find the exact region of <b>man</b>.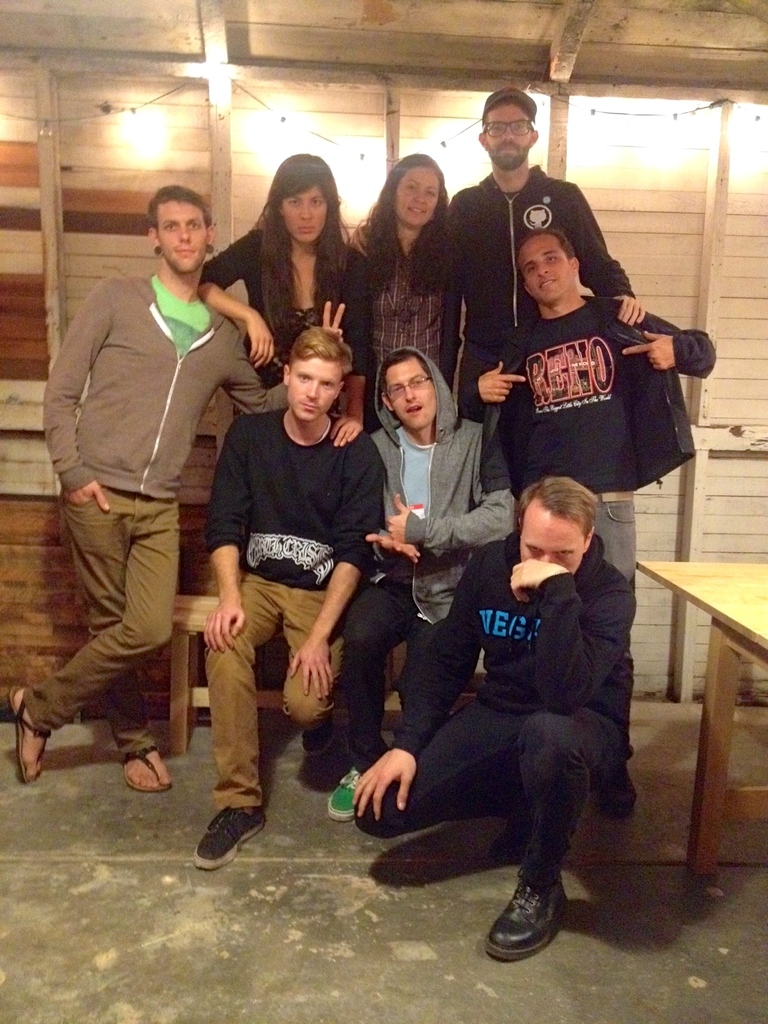
Exact region: (left=363, top=330, right=518, bottom=731).
